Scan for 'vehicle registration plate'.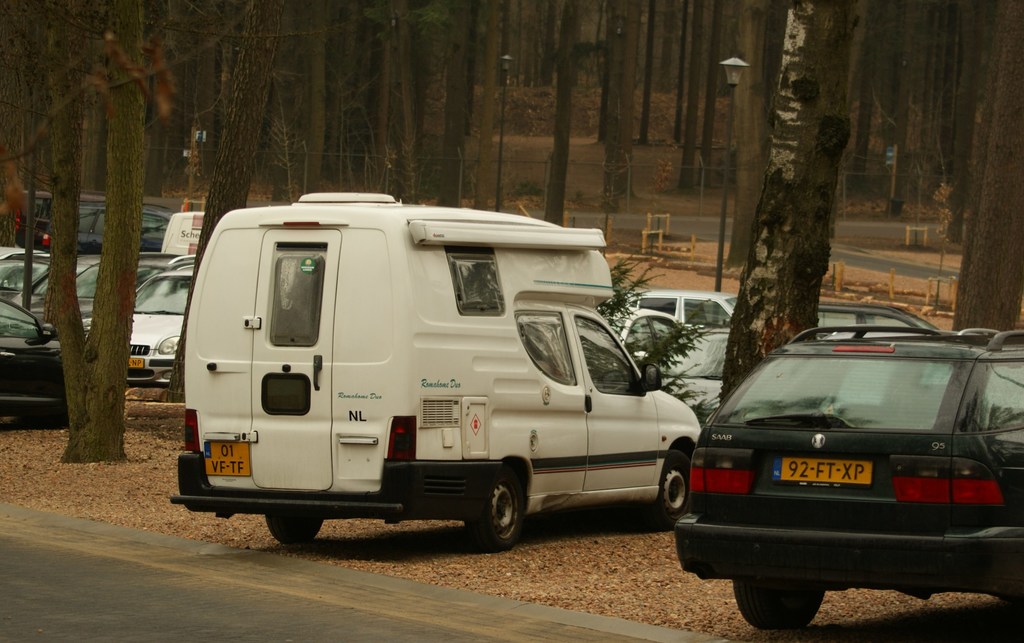
Scan result: box=[203, 441, 253, 478].
